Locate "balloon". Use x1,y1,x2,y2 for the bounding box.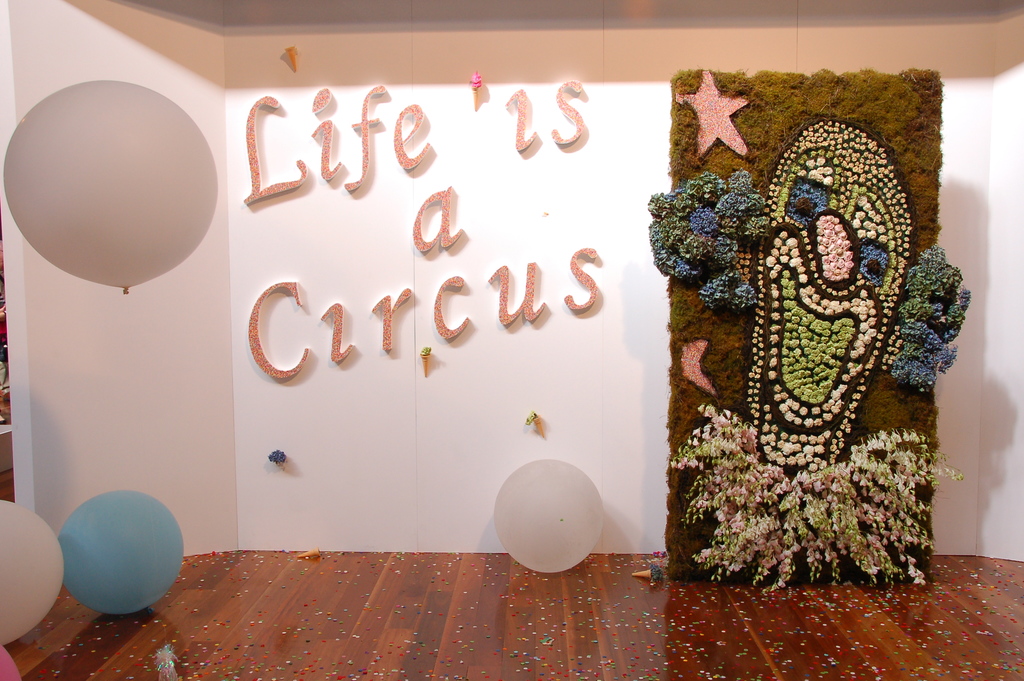
0,80,218,290.
